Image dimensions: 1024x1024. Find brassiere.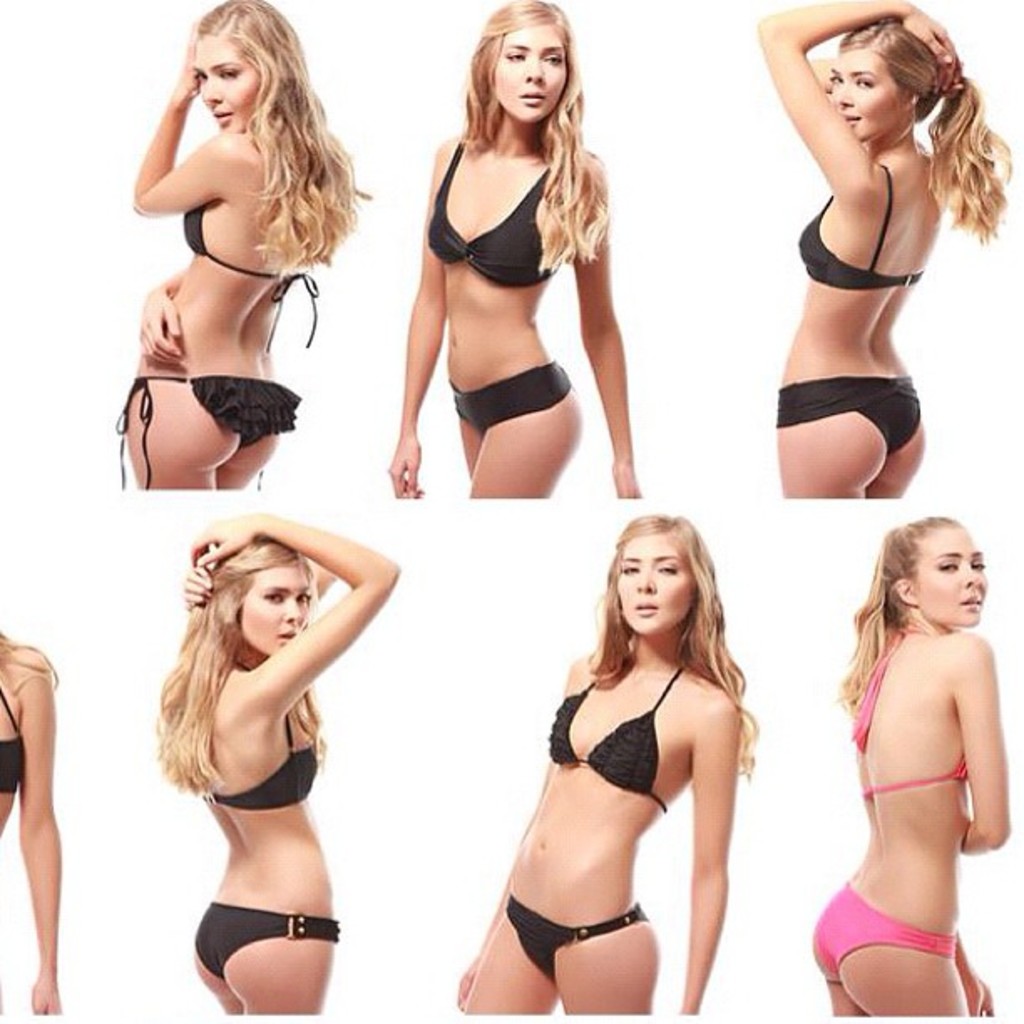
853:629:972:796.
